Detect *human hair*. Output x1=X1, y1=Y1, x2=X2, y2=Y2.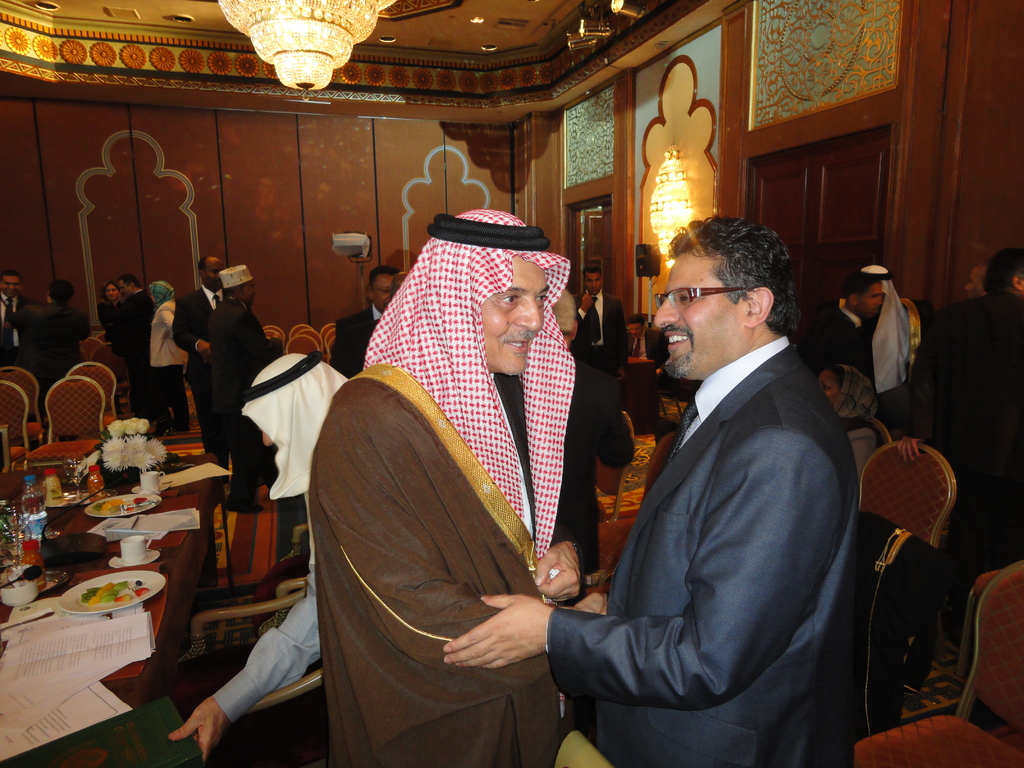
x1=981, y1=246, x2=1023, y2=292.
